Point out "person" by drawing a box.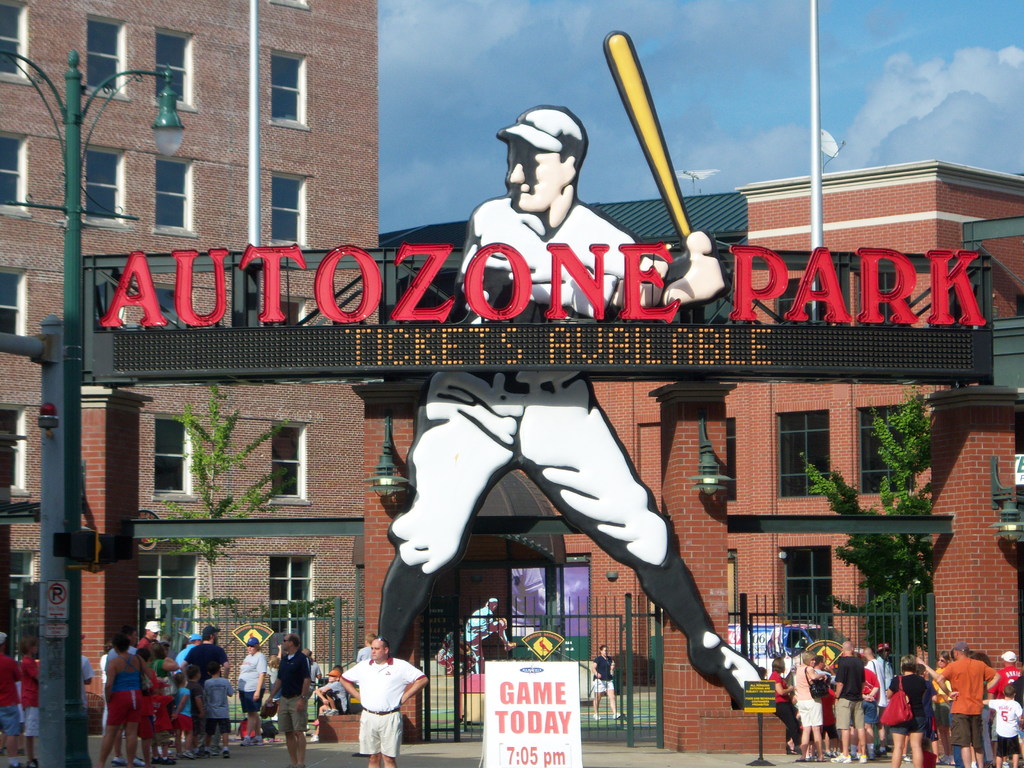
region(79, 636, 98, 765).
